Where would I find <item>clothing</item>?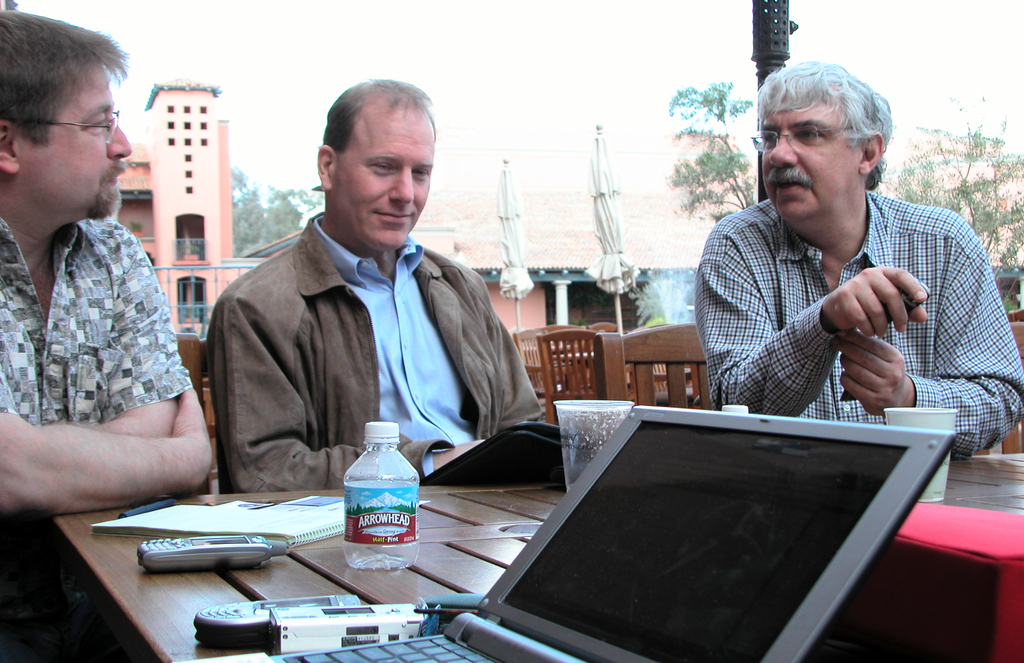
At (207, 207, 541, 495).
